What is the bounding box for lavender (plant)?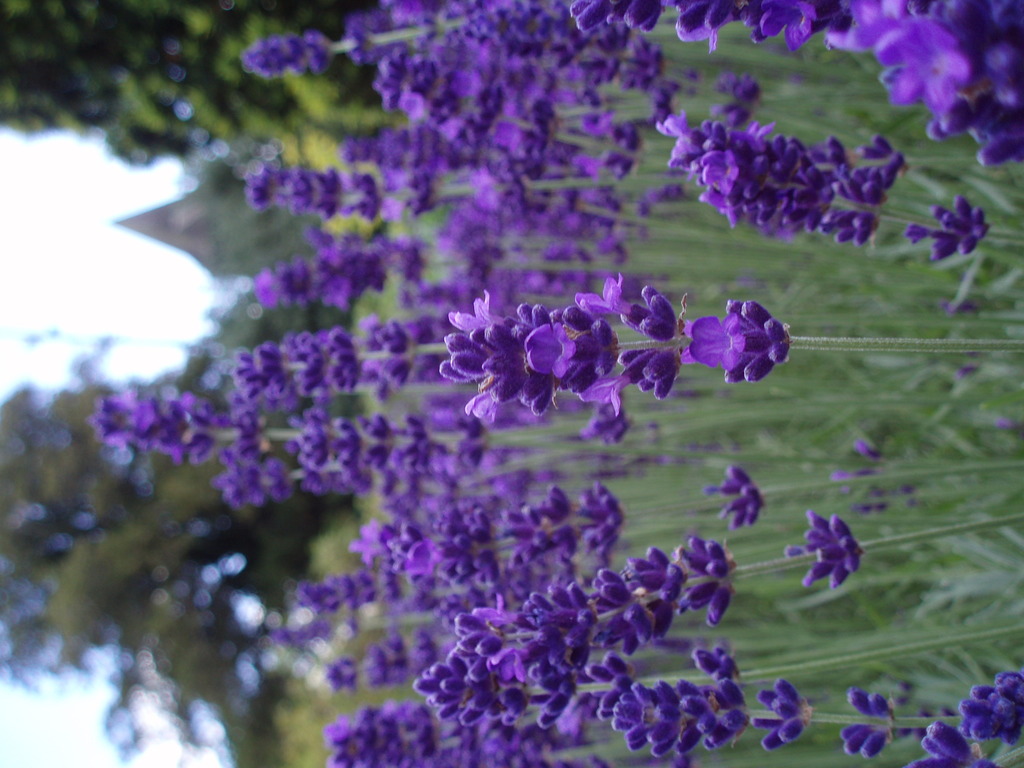
BBox(90, 383, 535, 479).
